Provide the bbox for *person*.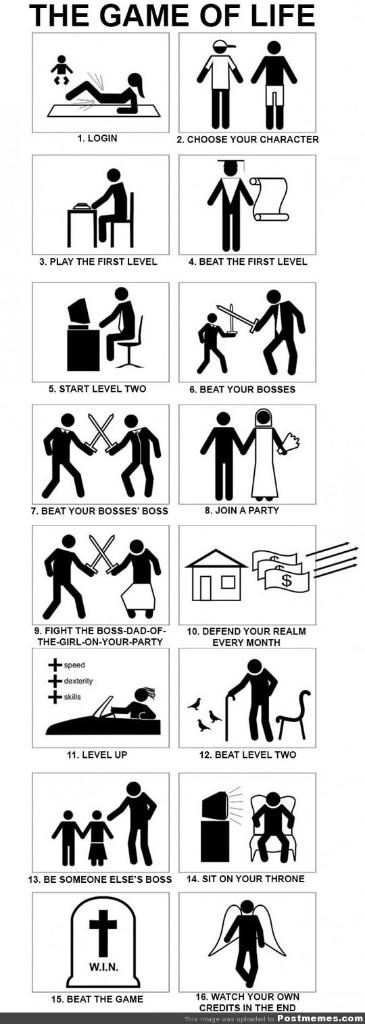
(left=244, top=411, right=286, bottom=503).
